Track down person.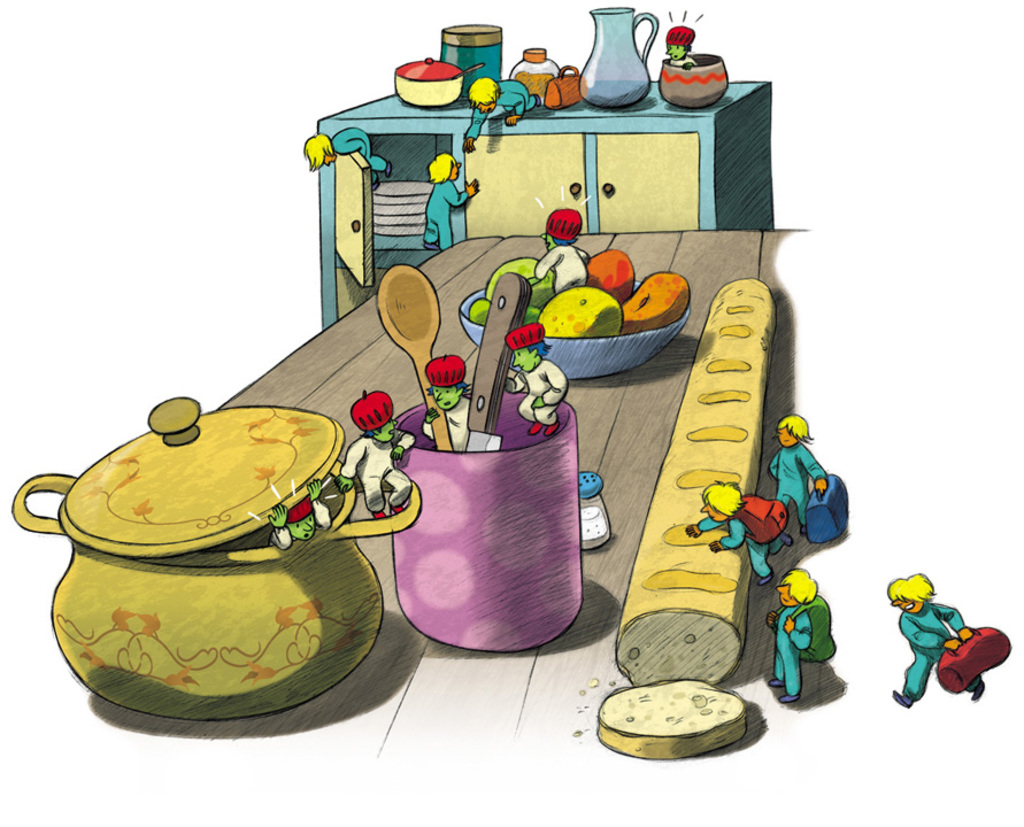
Tracked to box=[272, 477, 333, 552].
